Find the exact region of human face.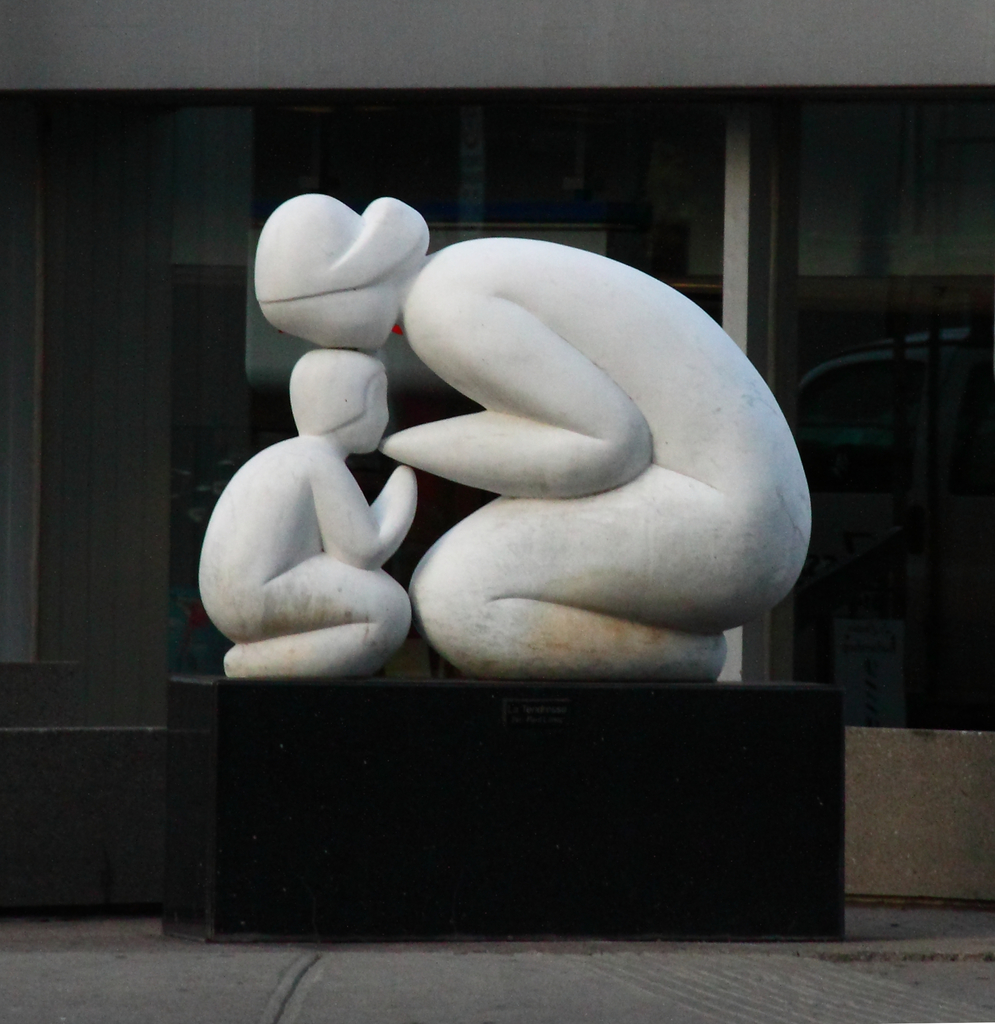
Exact region: [left=336, top=367, right=390, bottom=447].
